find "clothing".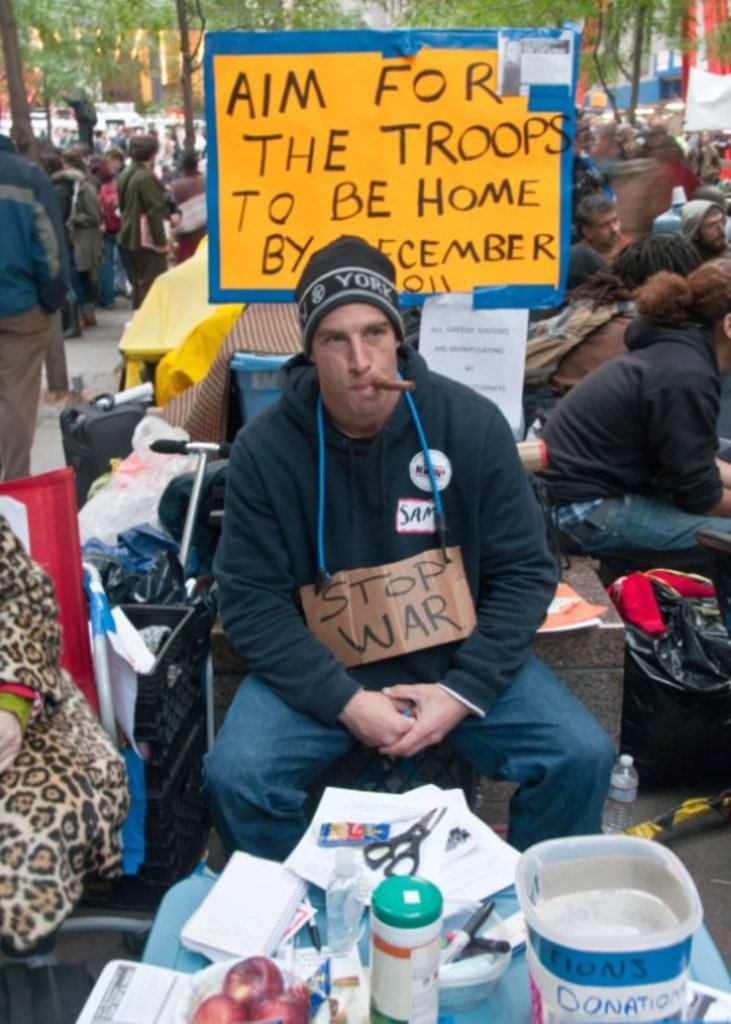
Rect(0, 140, 77, 475).
